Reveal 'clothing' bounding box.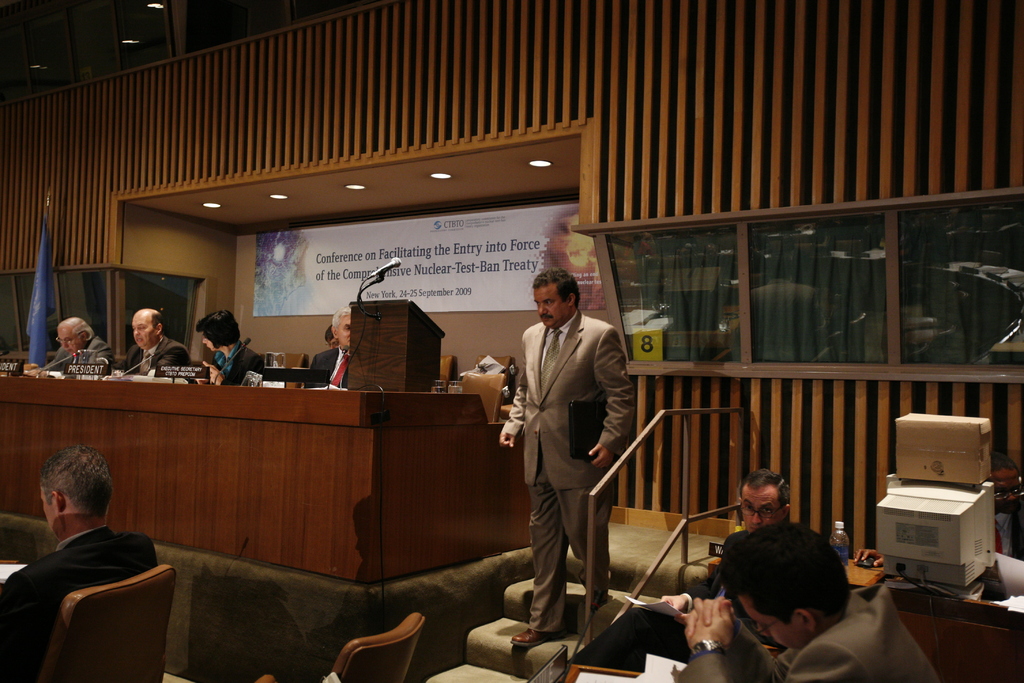
Revealed: [left=202, top=340, right=264, bottom=386].
